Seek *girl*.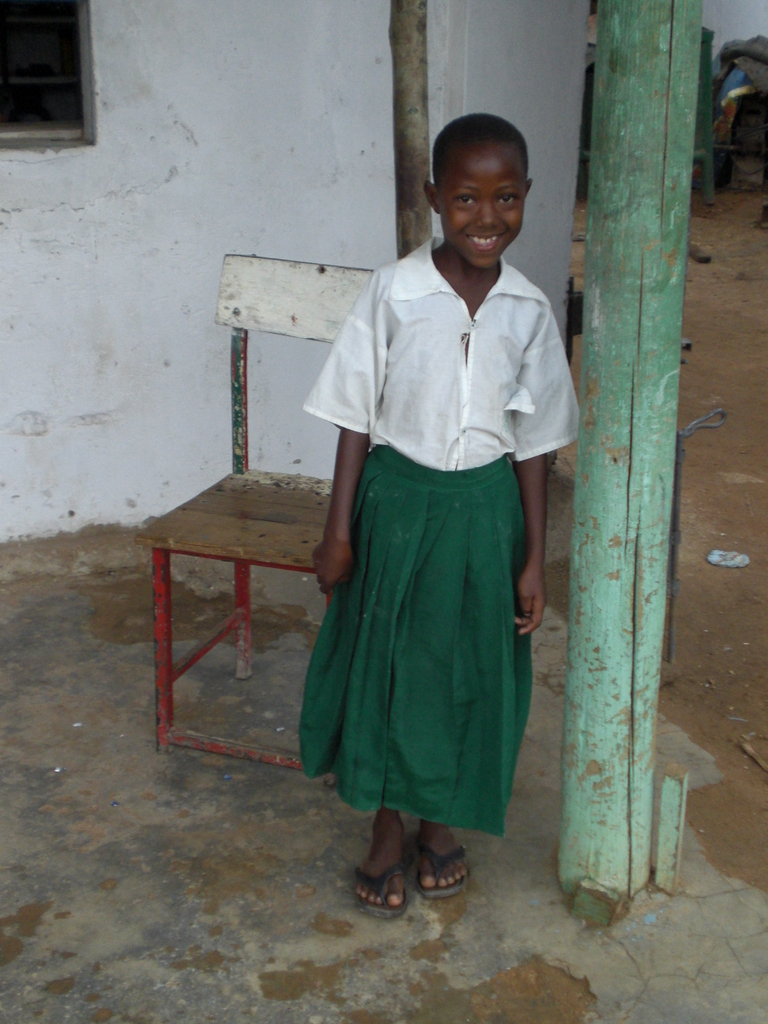
{"left": 310, "top": 116, "right": 569, "bottom": 916}.
